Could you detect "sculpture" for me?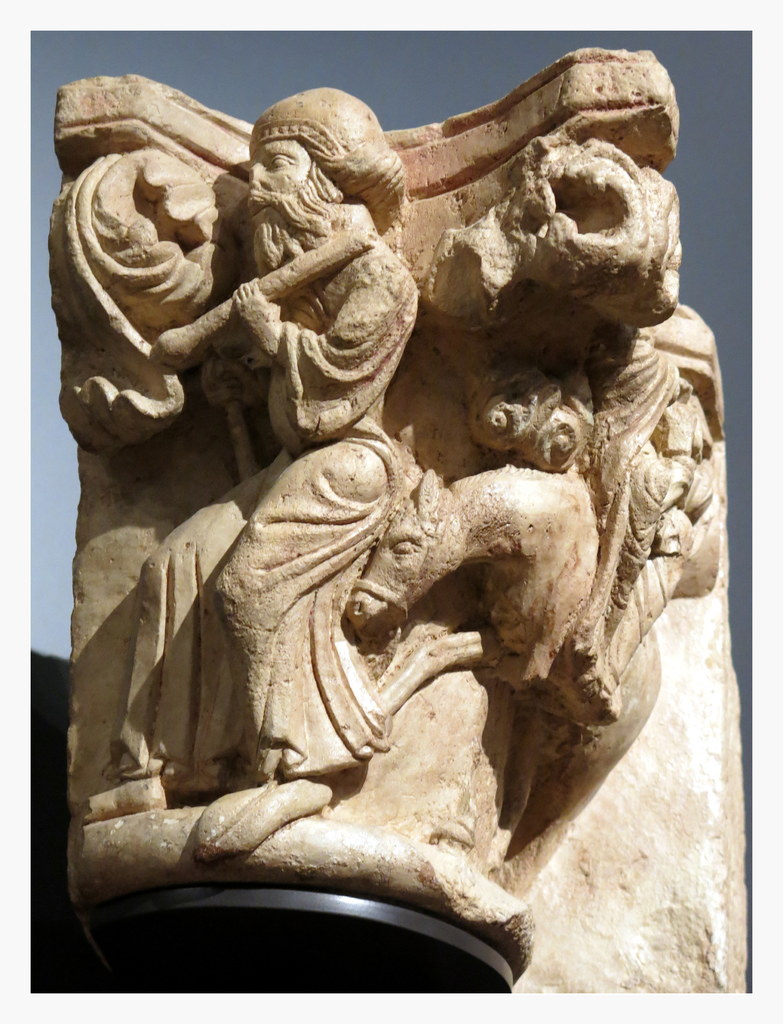
Detection result: <region>209, 444, 738, 865</region>.
